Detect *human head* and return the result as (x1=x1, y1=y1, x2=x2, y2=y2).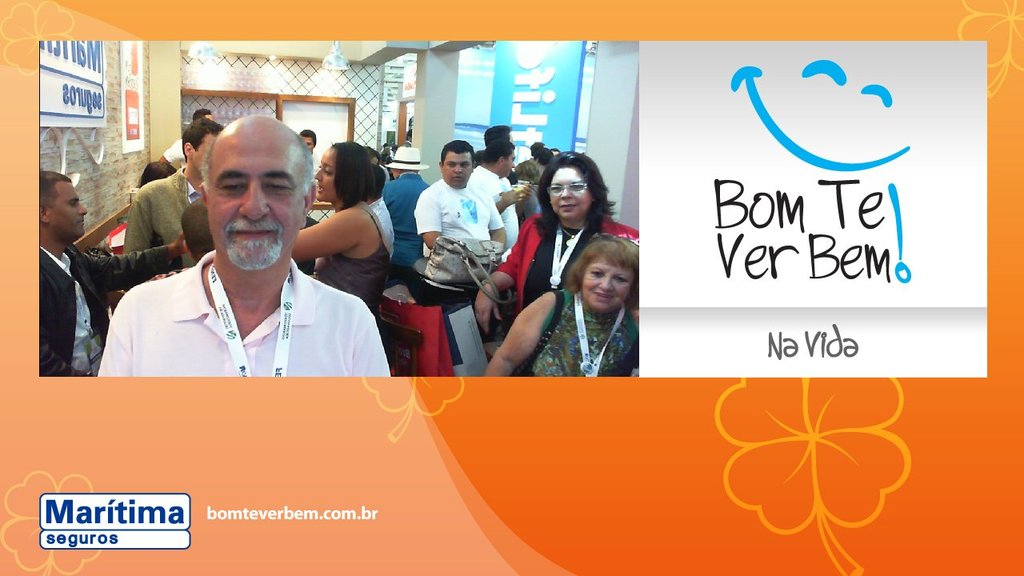
(x1=370, y1=162, x2=386, y2=201).
